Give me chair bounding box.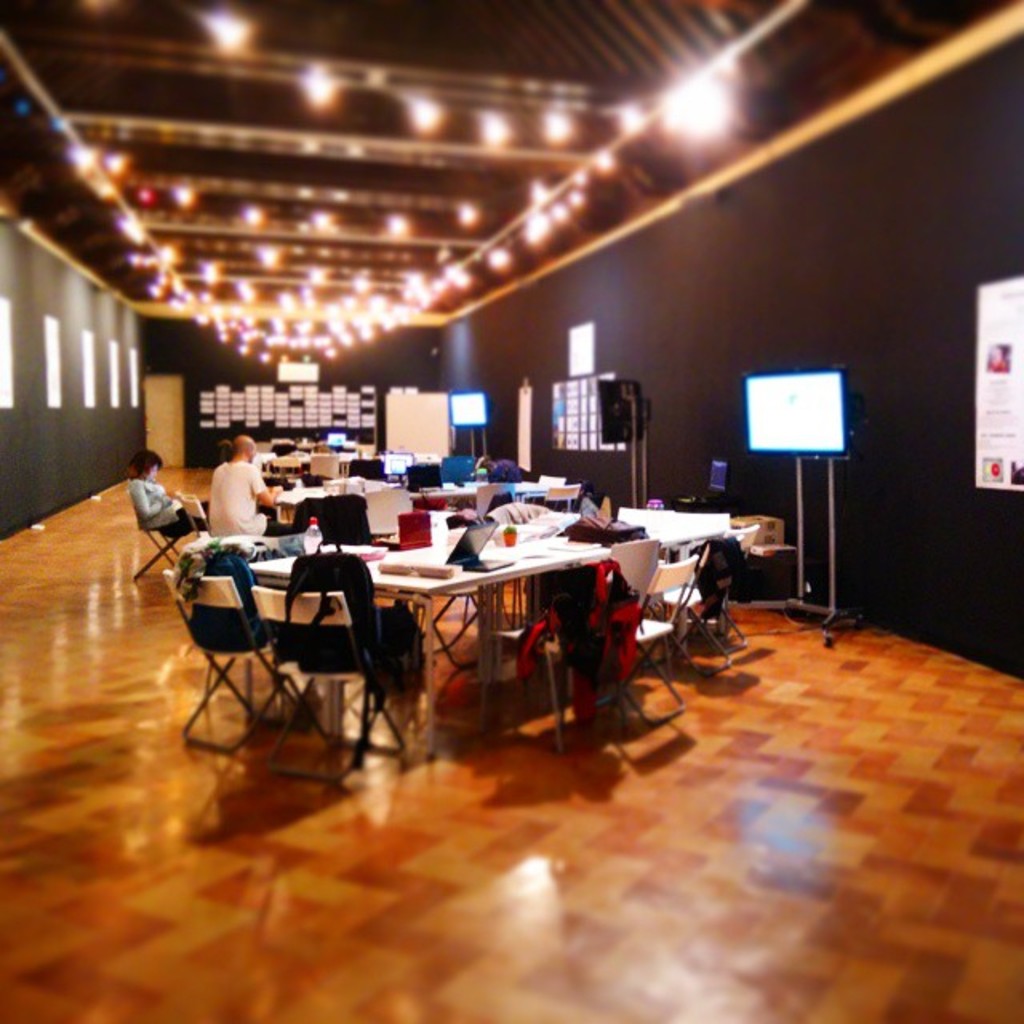
<box>474,485,514,517</box>.
